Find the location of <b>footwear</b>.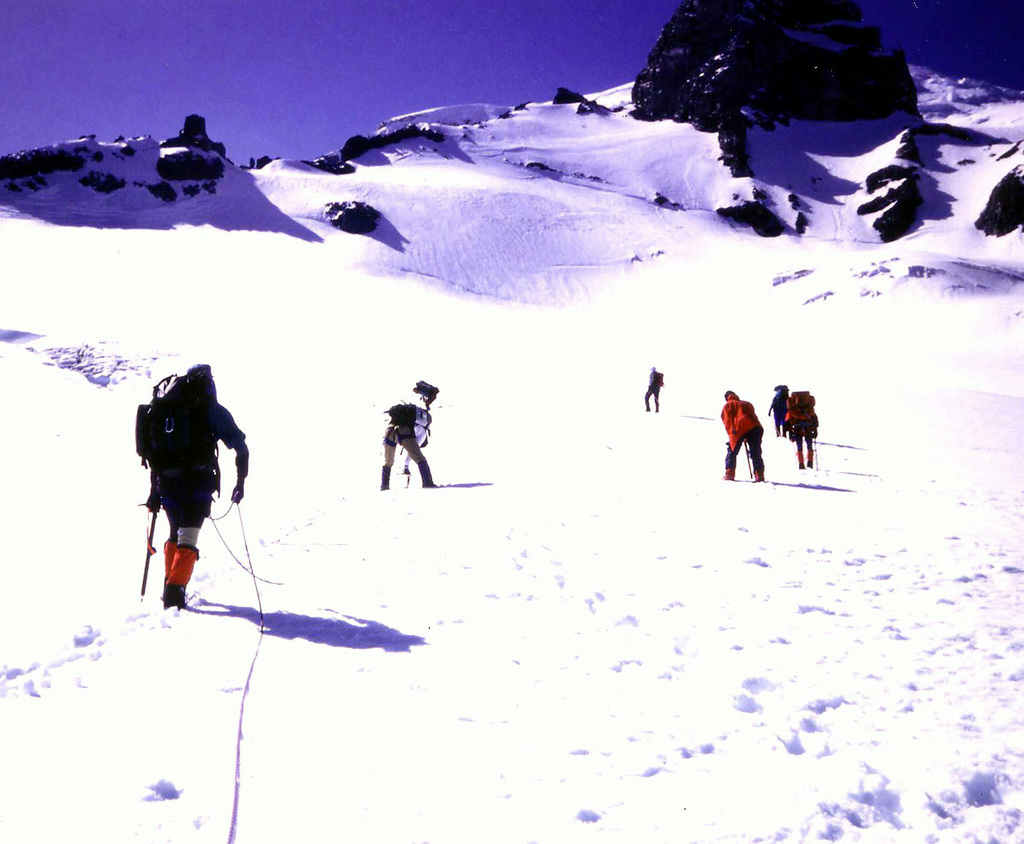
Location: [806,453,813,466].
